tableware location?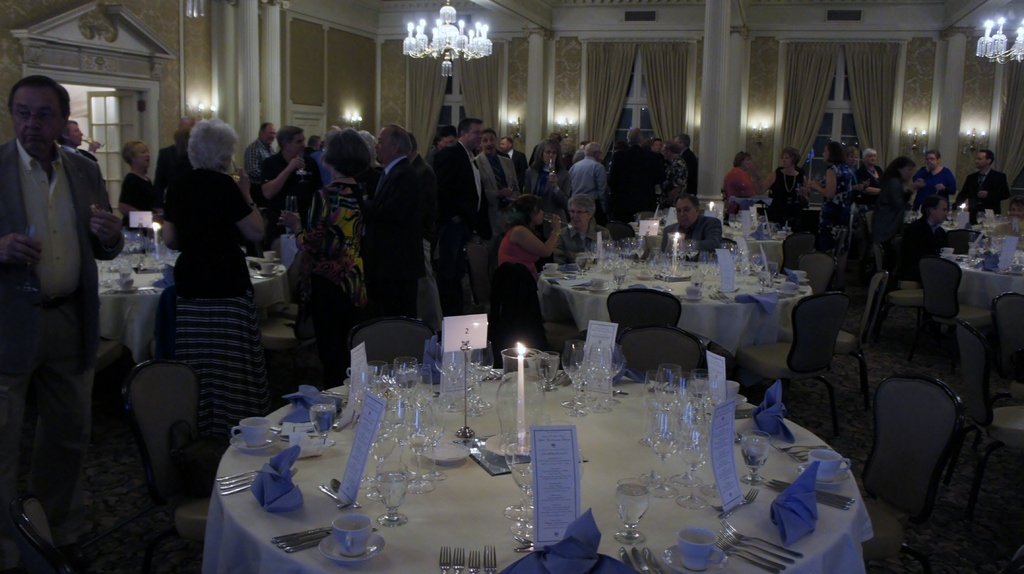
684,368,708,422
